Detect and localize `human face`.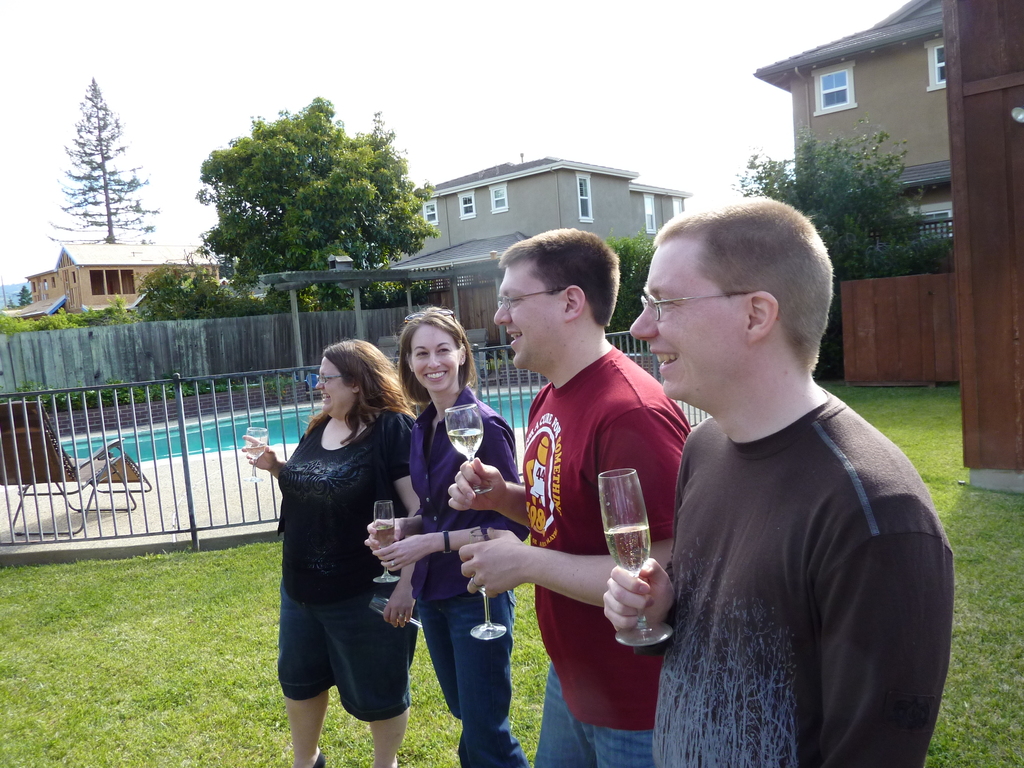
Localized at select_region(495, 264, 552, 372).
